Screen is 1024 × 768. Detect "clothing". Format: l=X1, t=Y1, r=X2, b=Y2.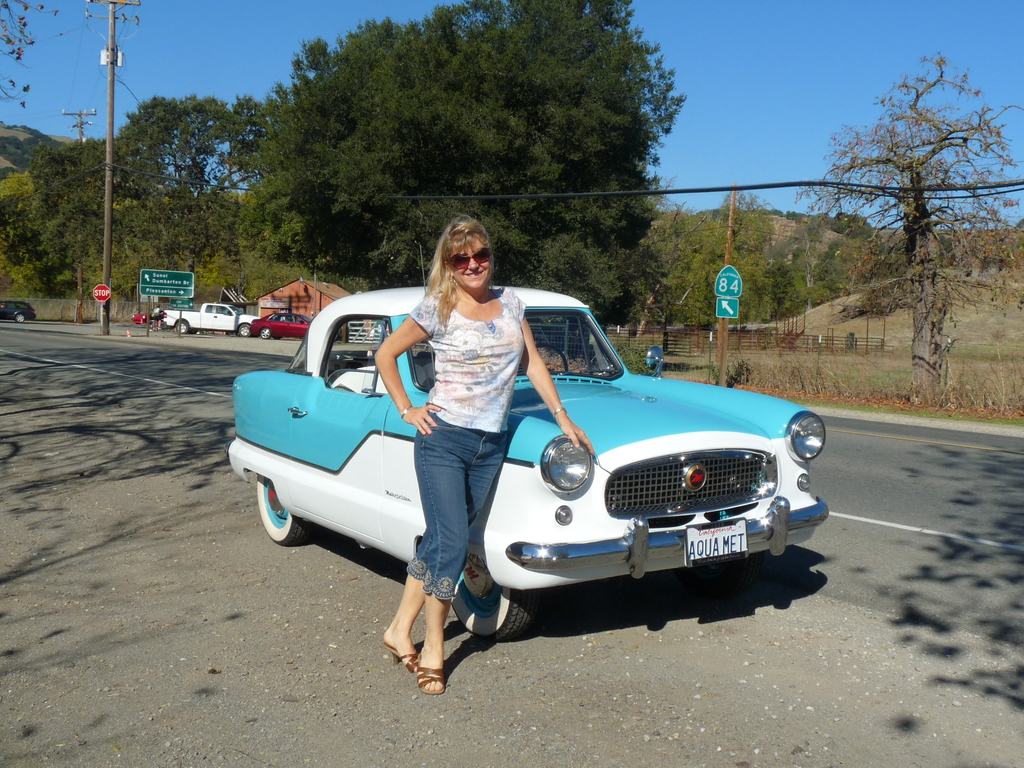
l=405, t=284, r=528, b=601.
